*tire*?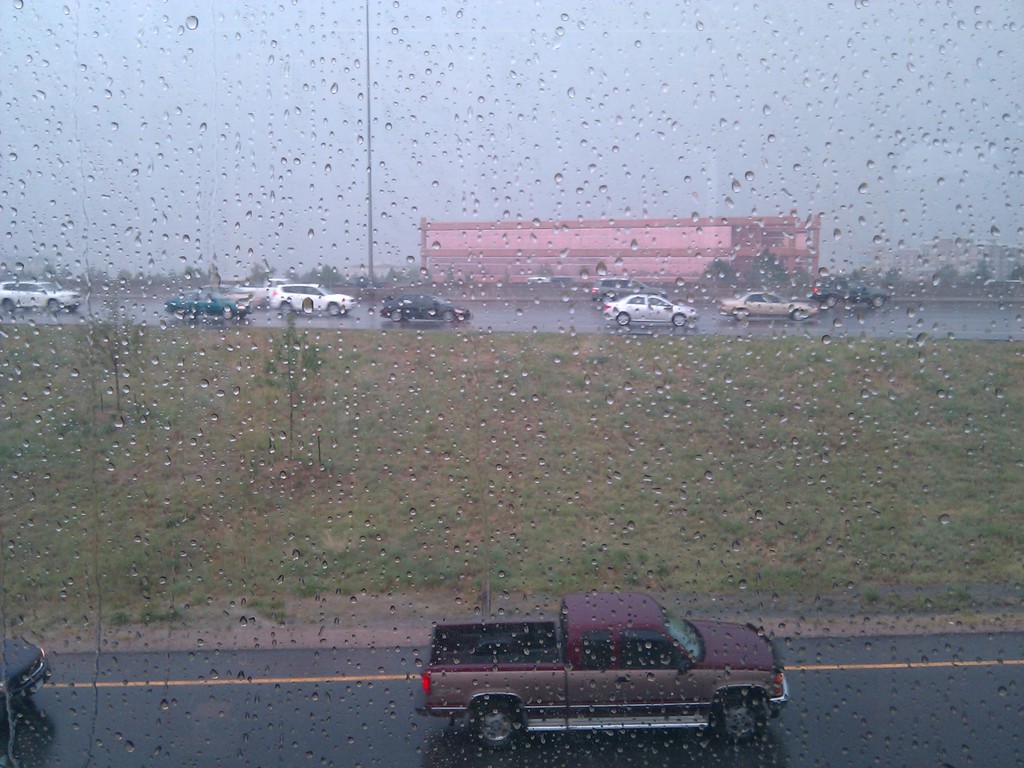
detection(732, 306, 751, 322)
